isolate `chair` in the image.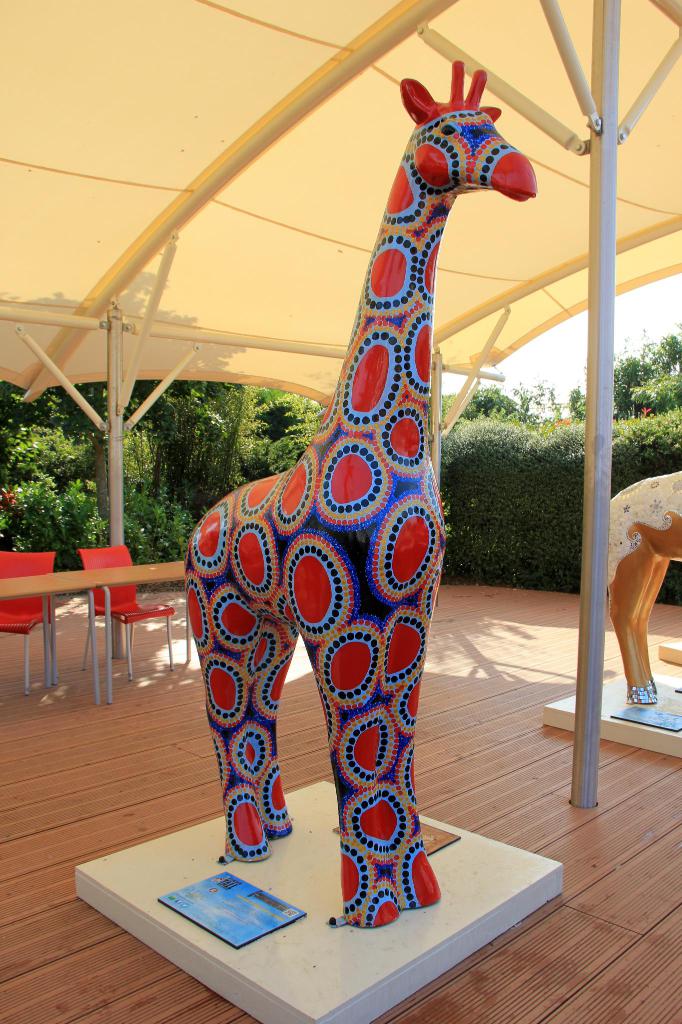
Isolated region: [left=72, top=545, right=177, bottom=679].
